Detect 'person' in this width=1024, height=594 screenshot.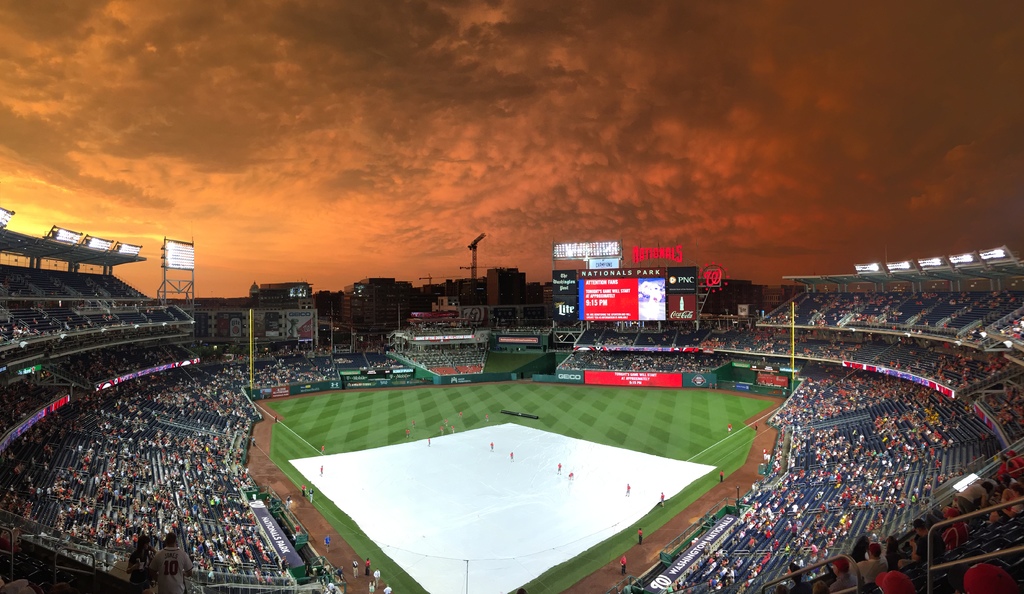
Detection: 626,483,630,496.
